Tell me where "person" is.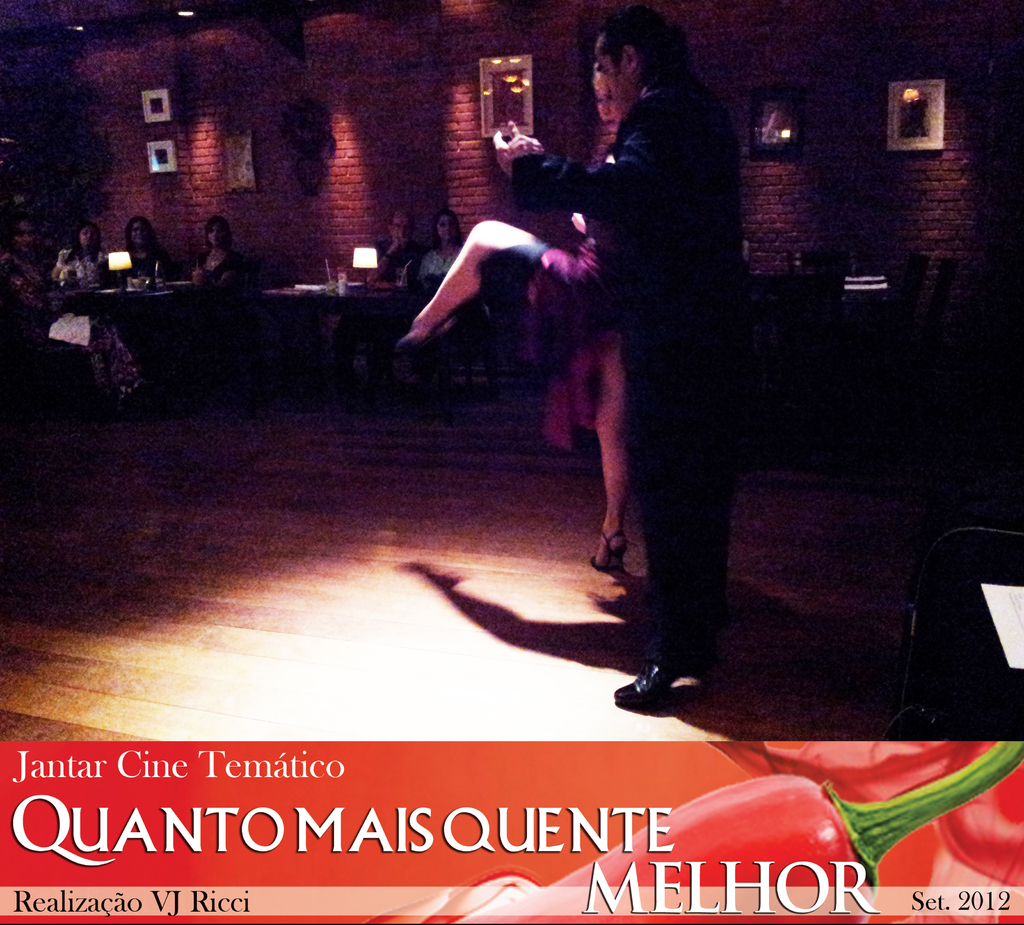
"person" is at l=379, t=205, r=417, b=289.
